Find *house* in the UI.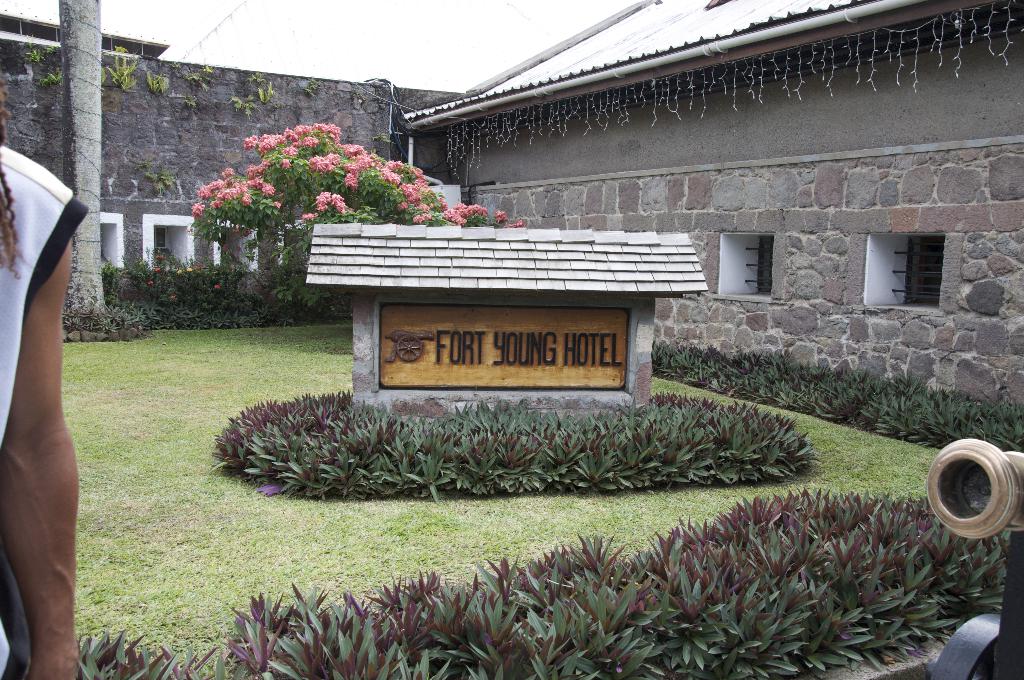
UI element at x1=393 y1=0 x2=1023 y2=435.
